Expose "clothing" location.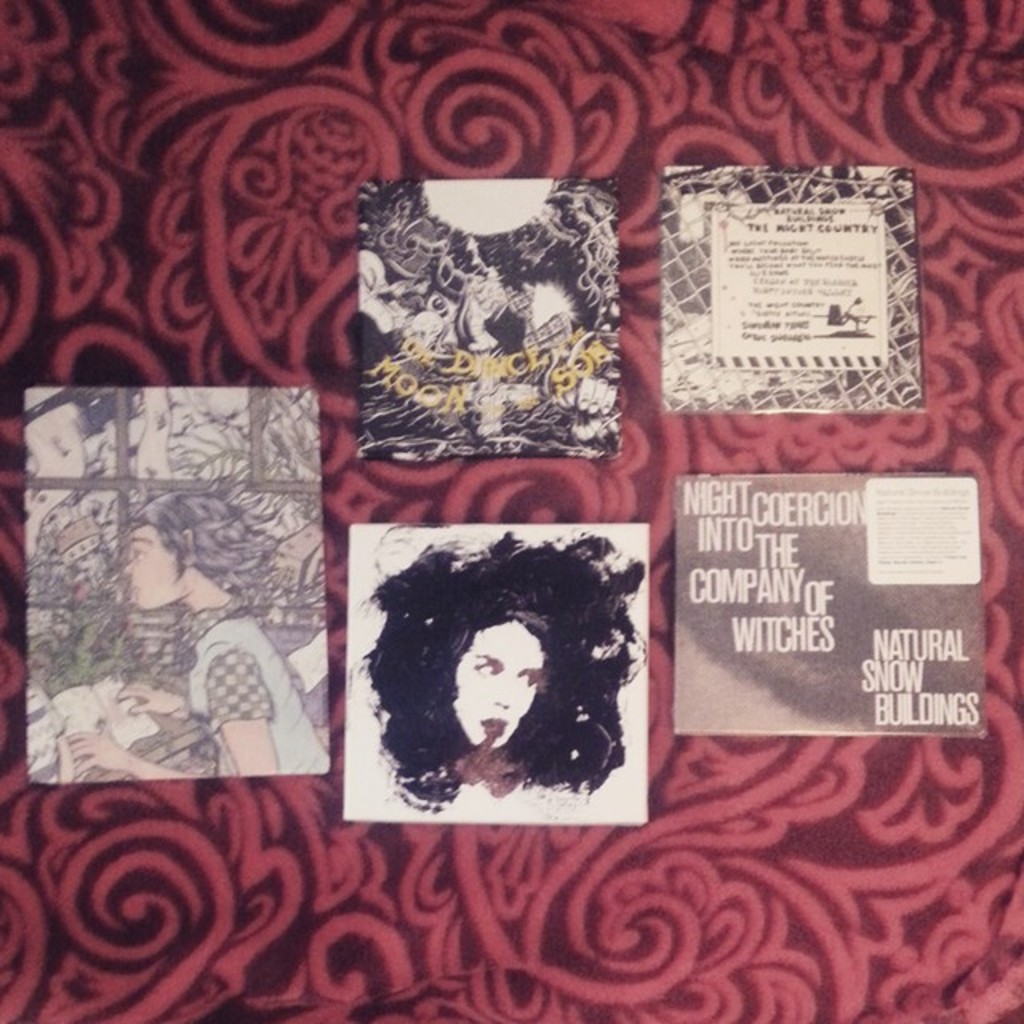
Exposed at box(165, 594, 328, 768).
